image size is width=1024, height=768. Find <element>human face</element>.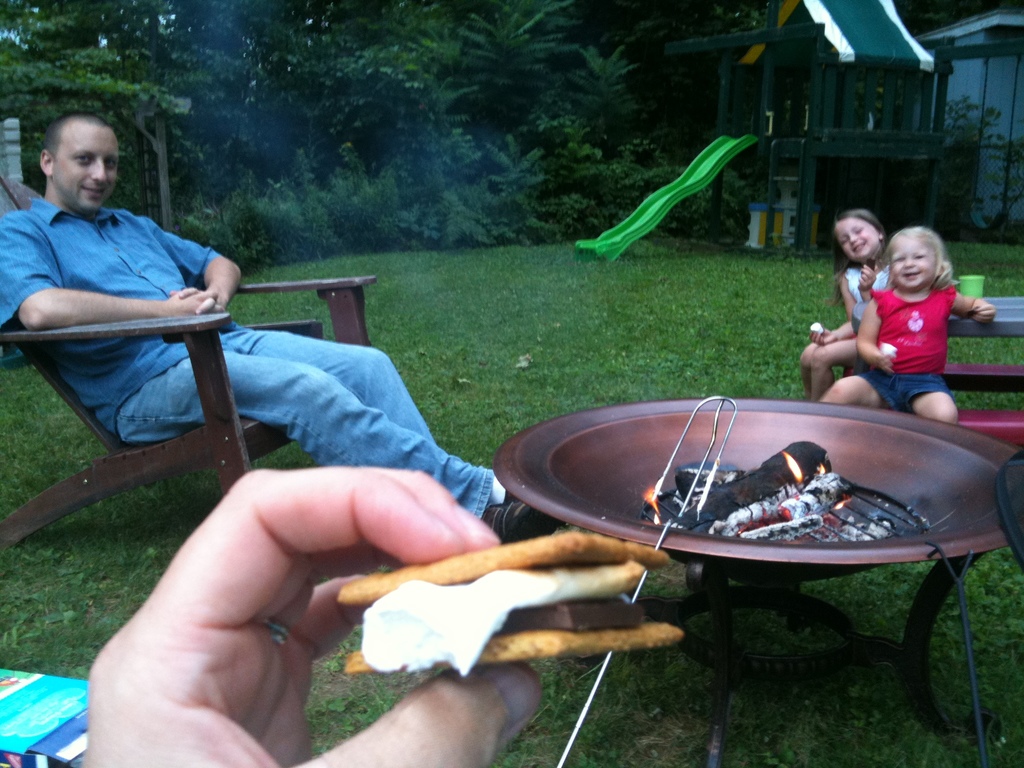
Rect(890, 236, 938, 288).
